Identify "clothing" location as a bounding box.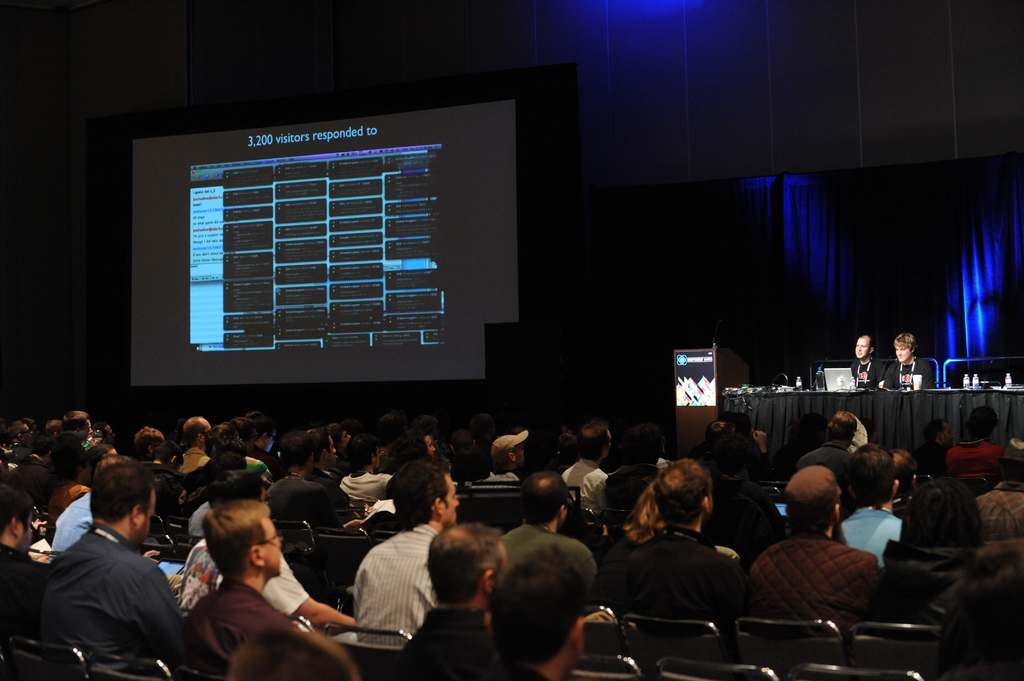
(x1=743, y1=529, x2=887, y2=623).
